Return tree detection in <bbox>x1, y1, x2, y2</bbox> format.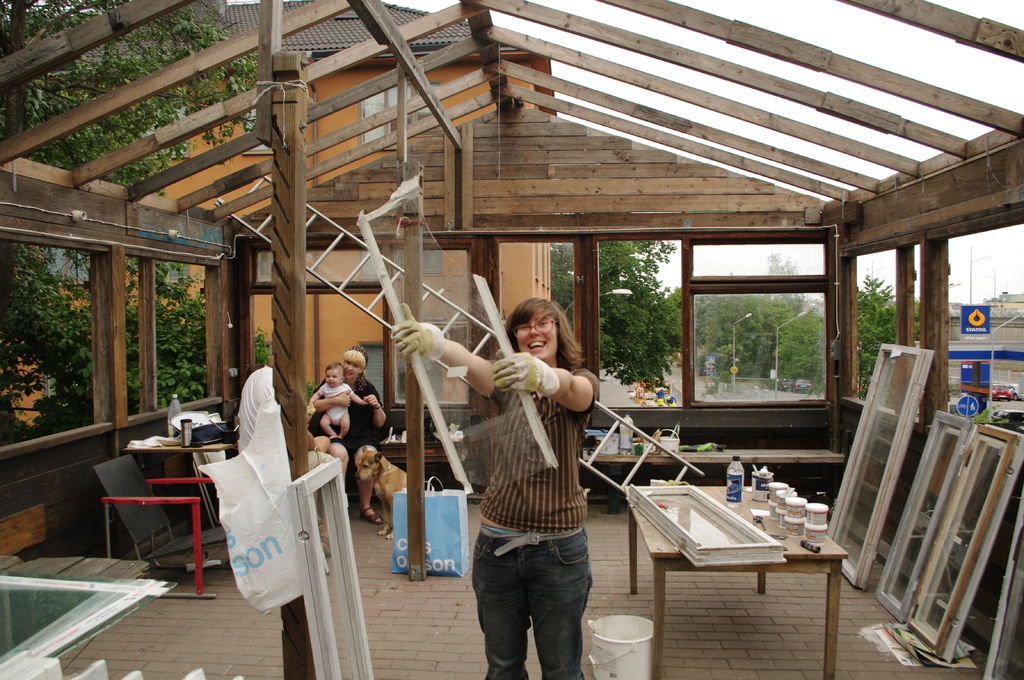
<bbox>518, 237, 693, 411</bbox>.
